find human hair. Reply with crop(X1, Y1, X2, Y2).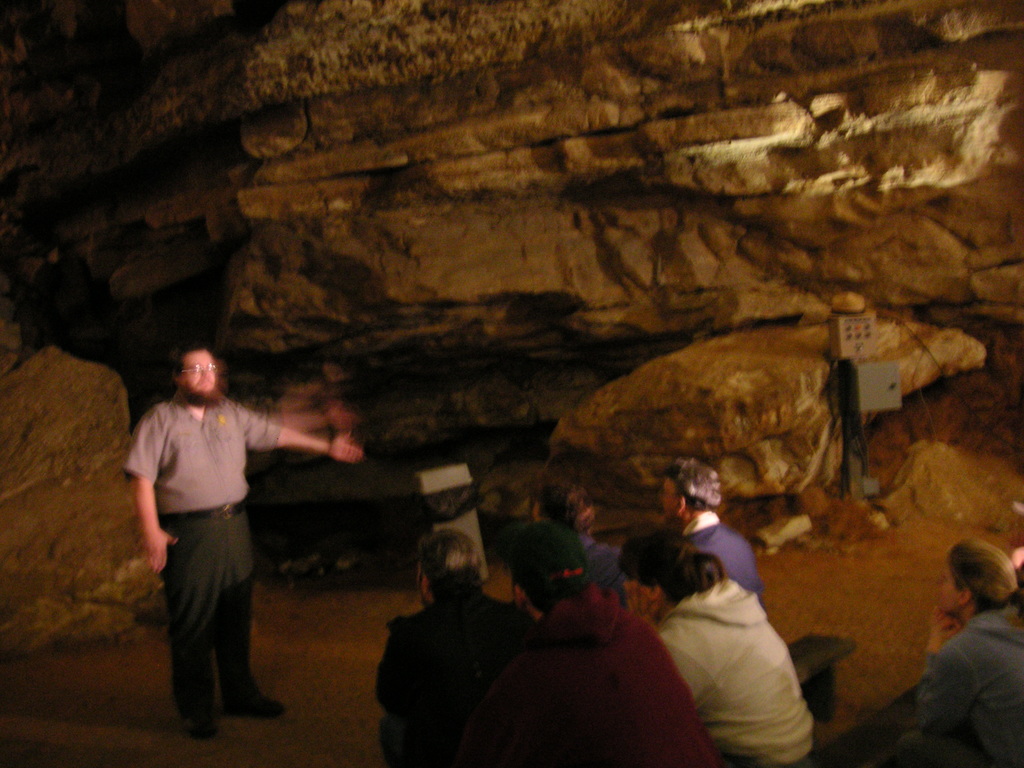
crop(662, 456, 726, 512).
